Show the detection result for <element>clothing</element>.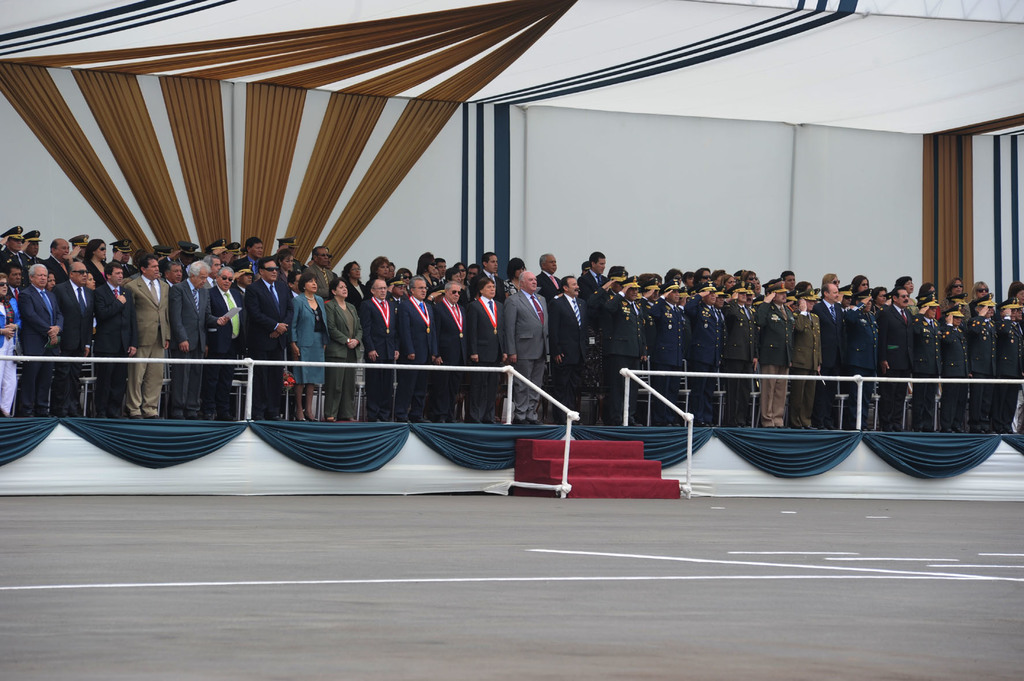
region(994, 319, 1023, 433).
